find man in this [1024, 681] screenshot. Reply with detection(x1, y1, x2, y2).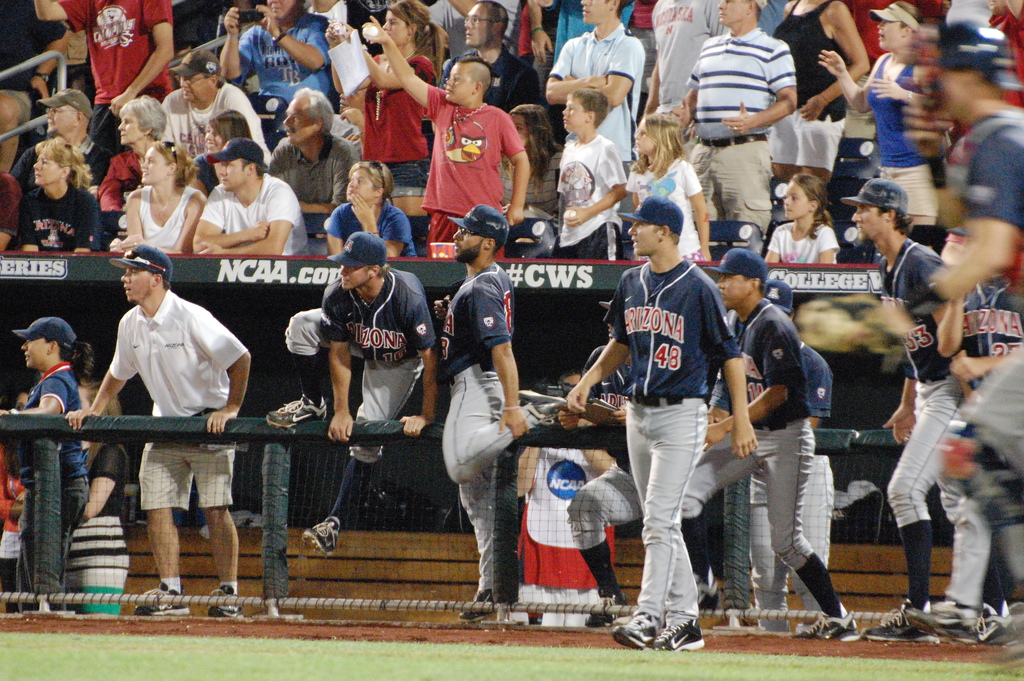
detection(268, 230, 435, 551).
